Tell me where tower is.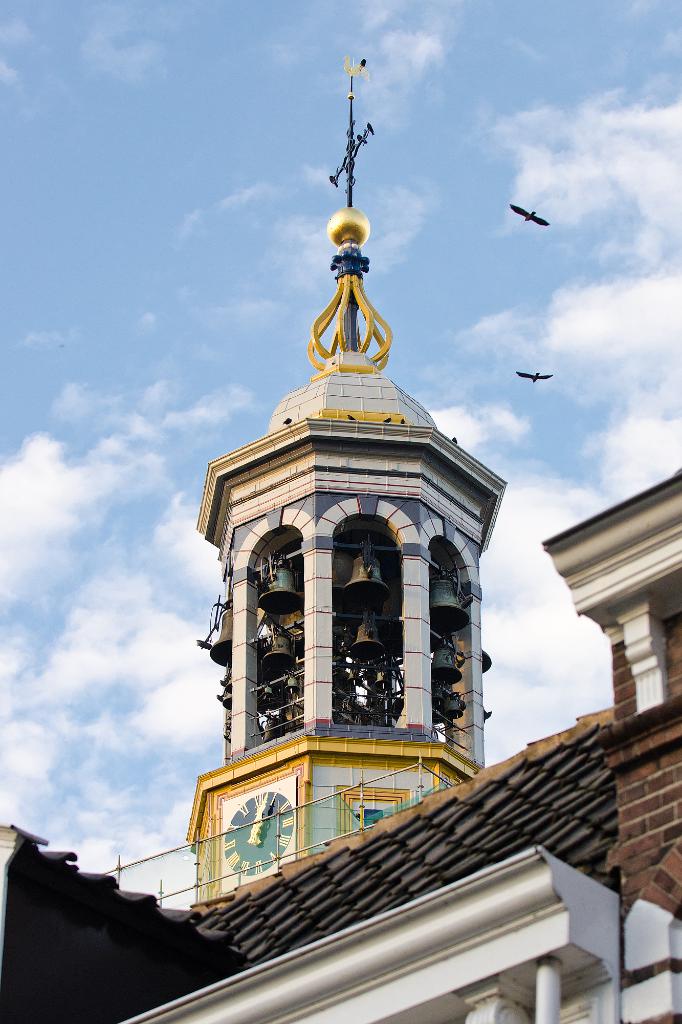
tower is at bbox=(555, 483, 678, 1023).
